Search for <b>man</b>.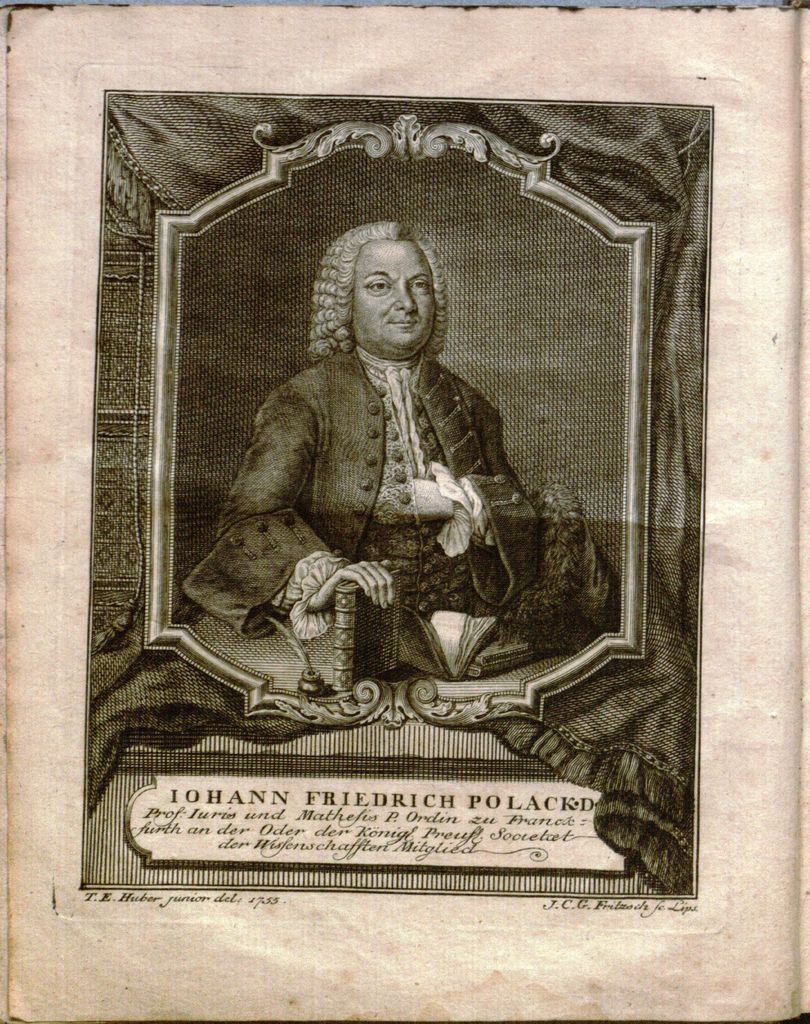
Found at detection(184, 221, 547, 644).
